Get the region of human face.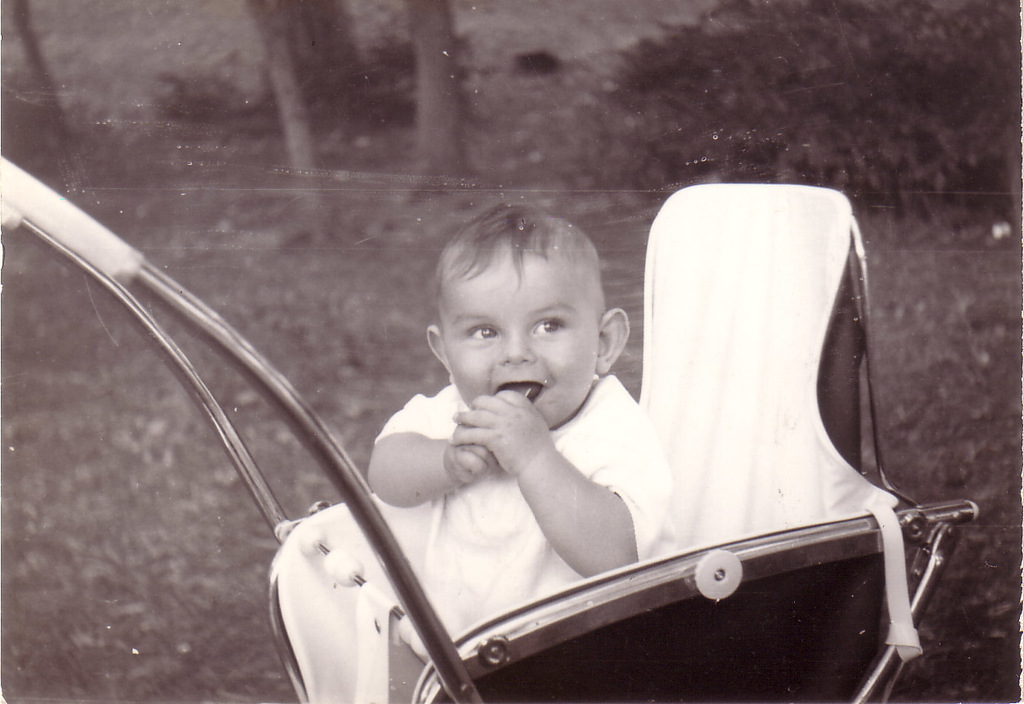
435,241,603,430.
